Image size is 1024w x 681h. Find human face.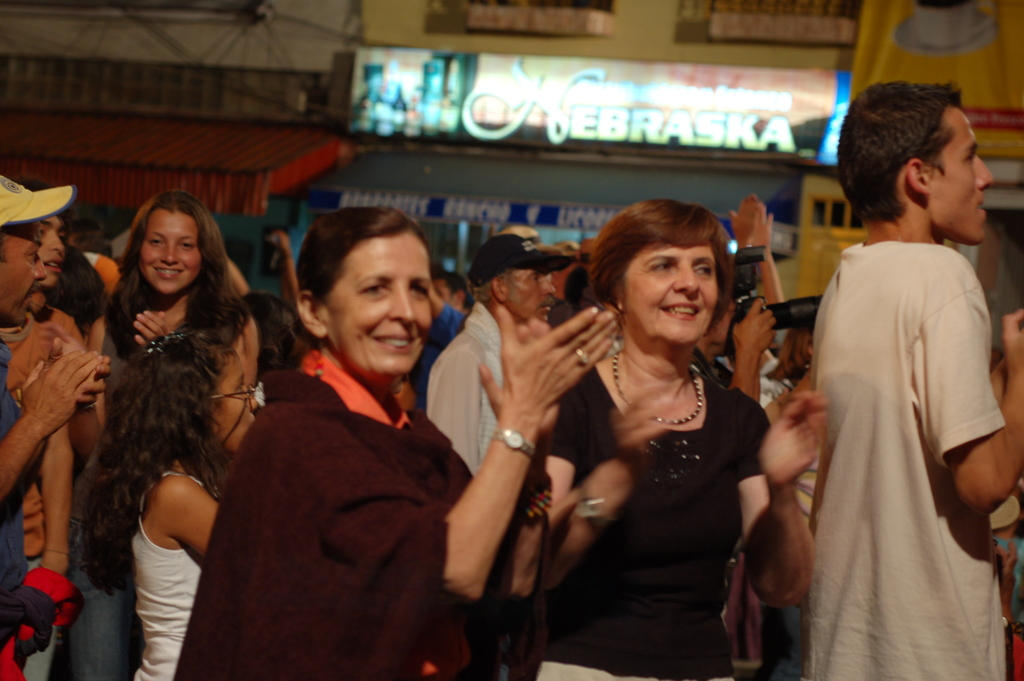
box(134, 211, 200, 292).
